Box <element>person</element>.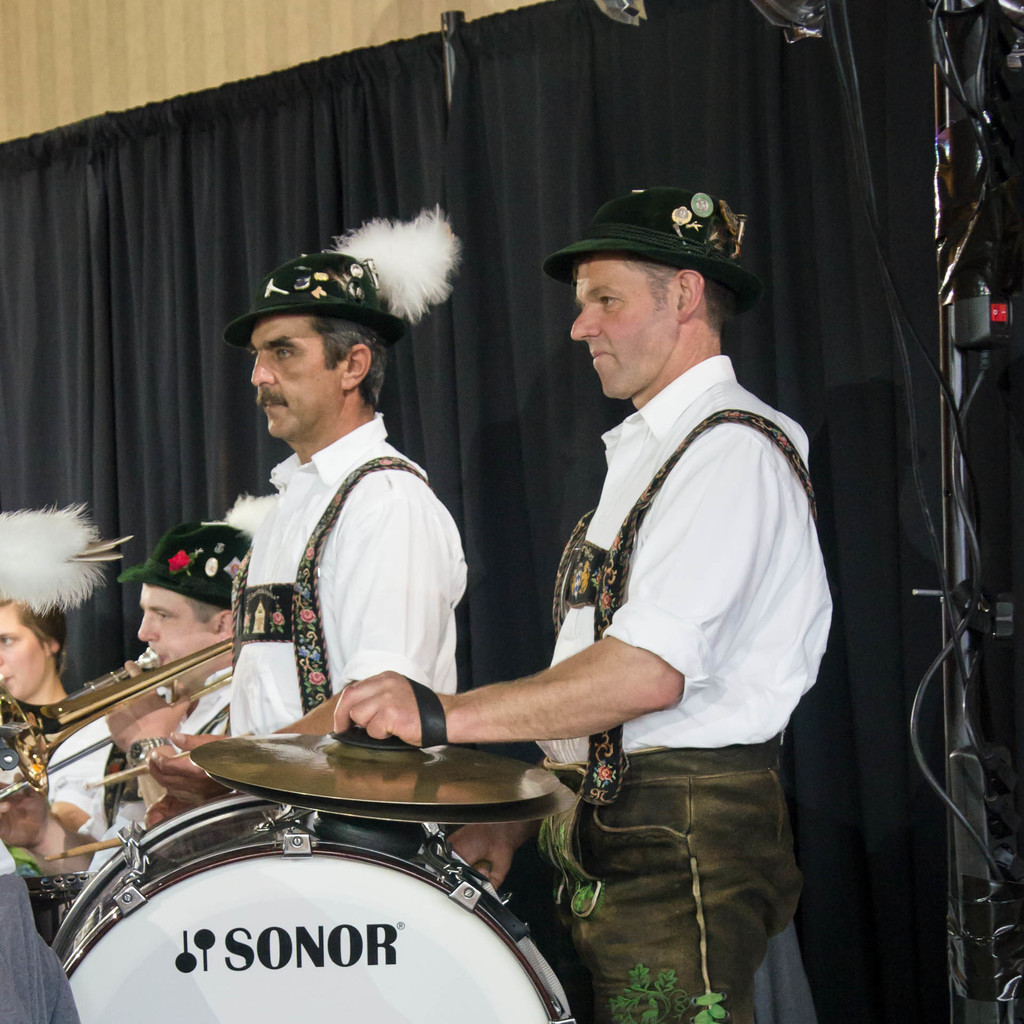
bbox(148, 209, 474, 817).
